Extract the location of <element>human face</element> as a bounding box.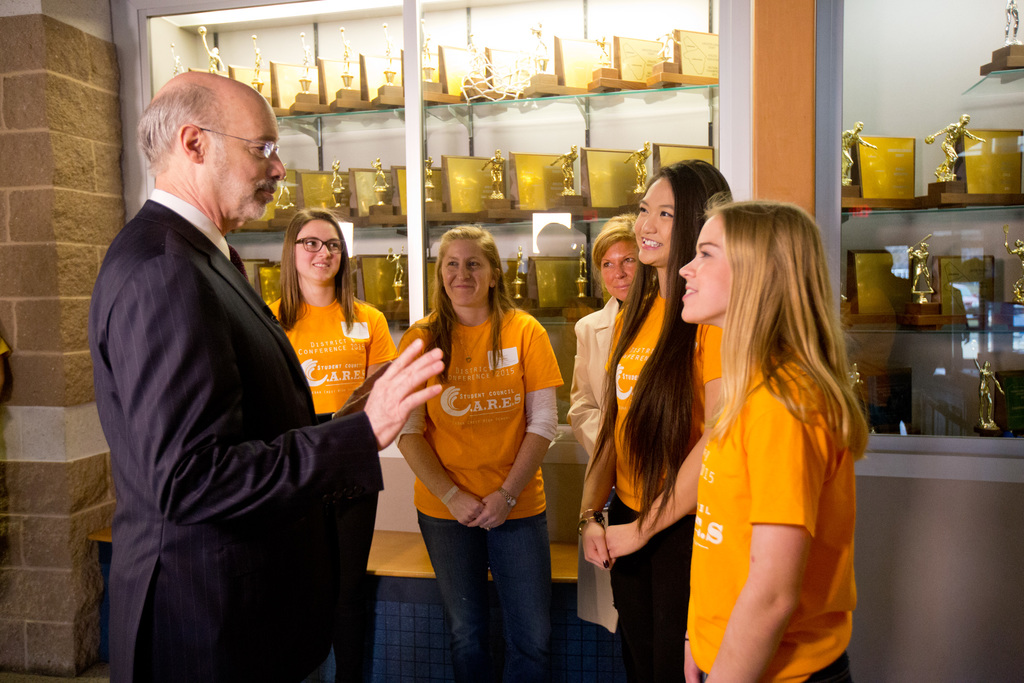
box=[600, 238, 643, 300].
